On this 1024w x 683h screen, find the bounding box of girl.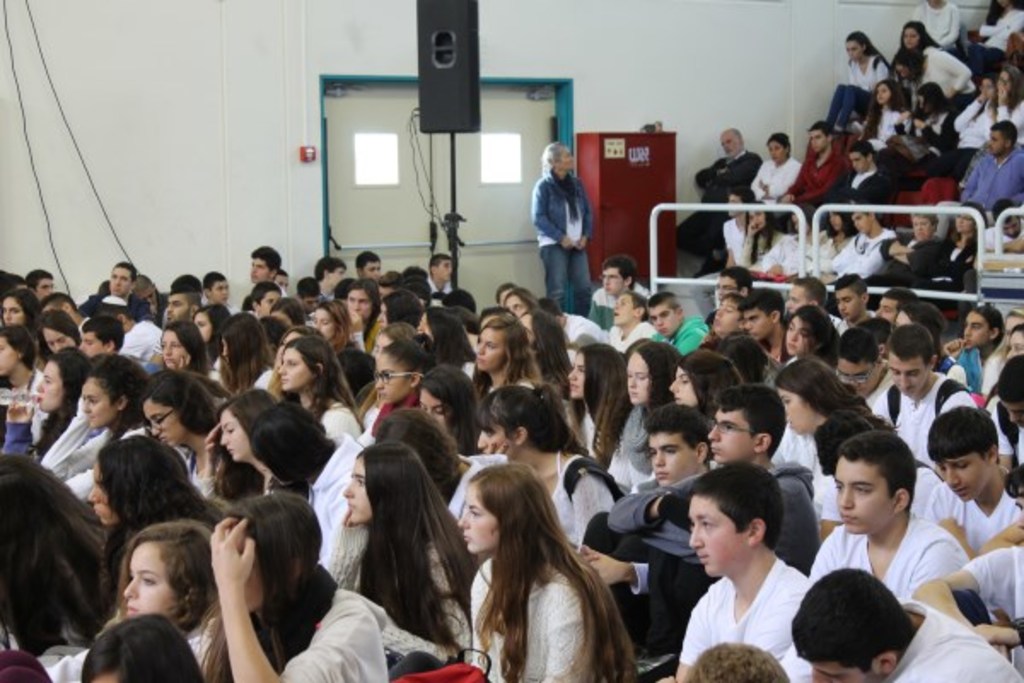
Bounding box: crop(778, 362, 872, 514).
